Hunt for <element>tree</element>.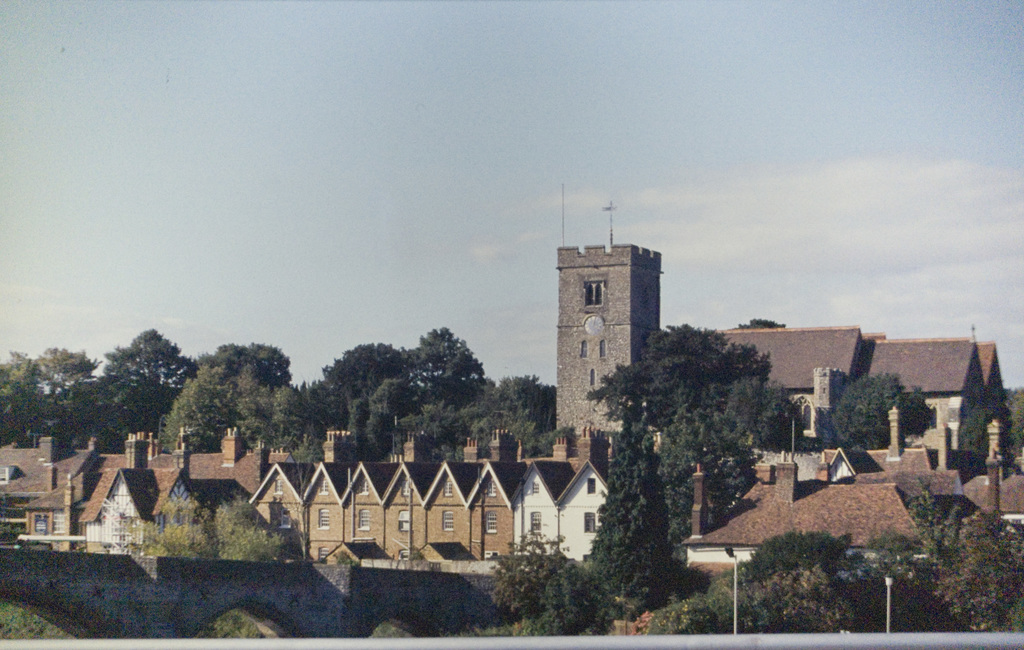
Hunted down at crop(824, 369, 906, 447).
